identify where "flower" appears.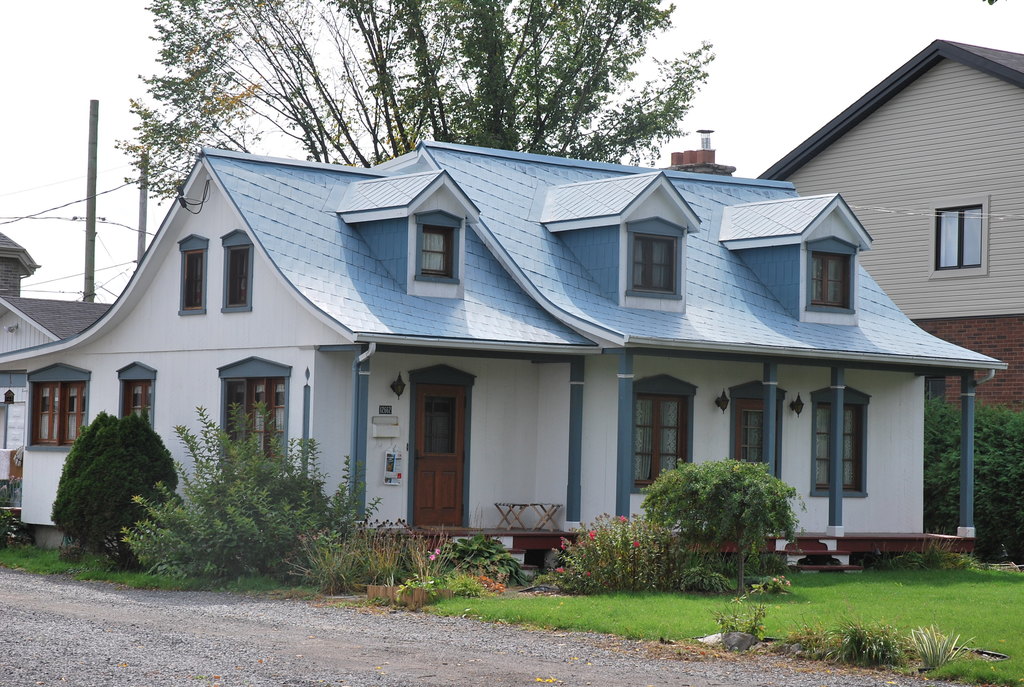
Appears at [631,542,640,549].
